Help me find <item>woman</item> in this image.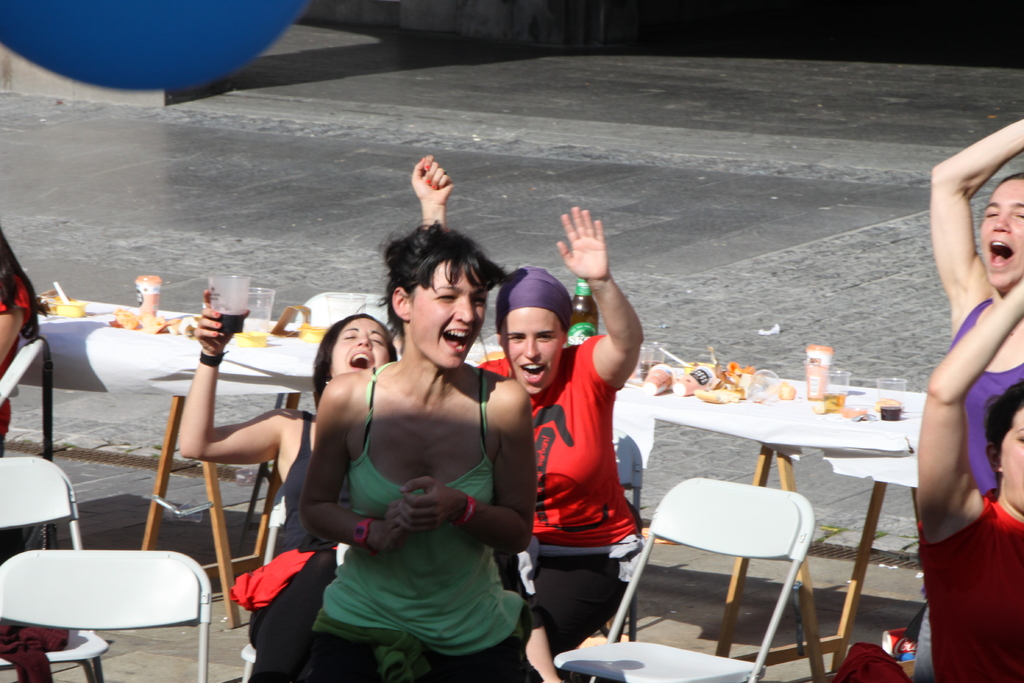
Found it: (x1=473, y1=204, x2=652, y2=682).
